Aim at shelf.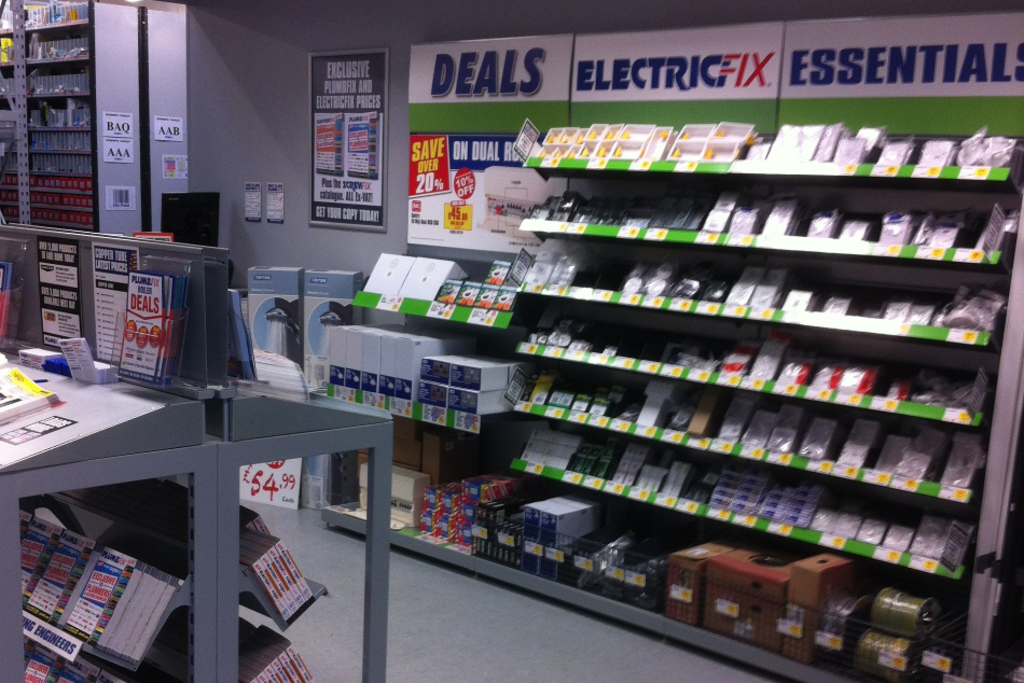
Aimed at [523, 127, 1023, 197].
